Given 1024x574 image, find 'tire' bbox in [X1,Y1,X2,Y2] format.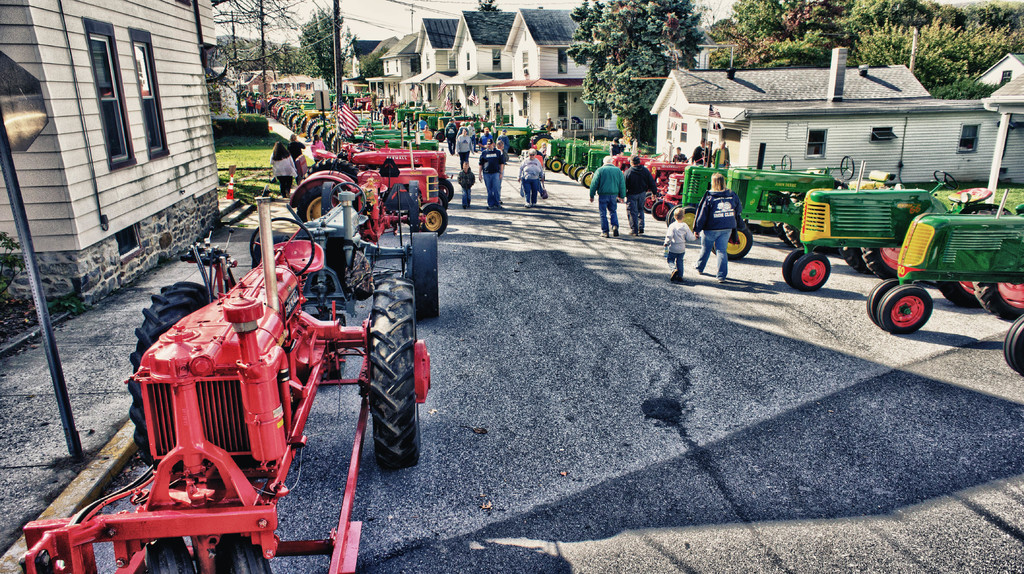
[860,248,904,279].
